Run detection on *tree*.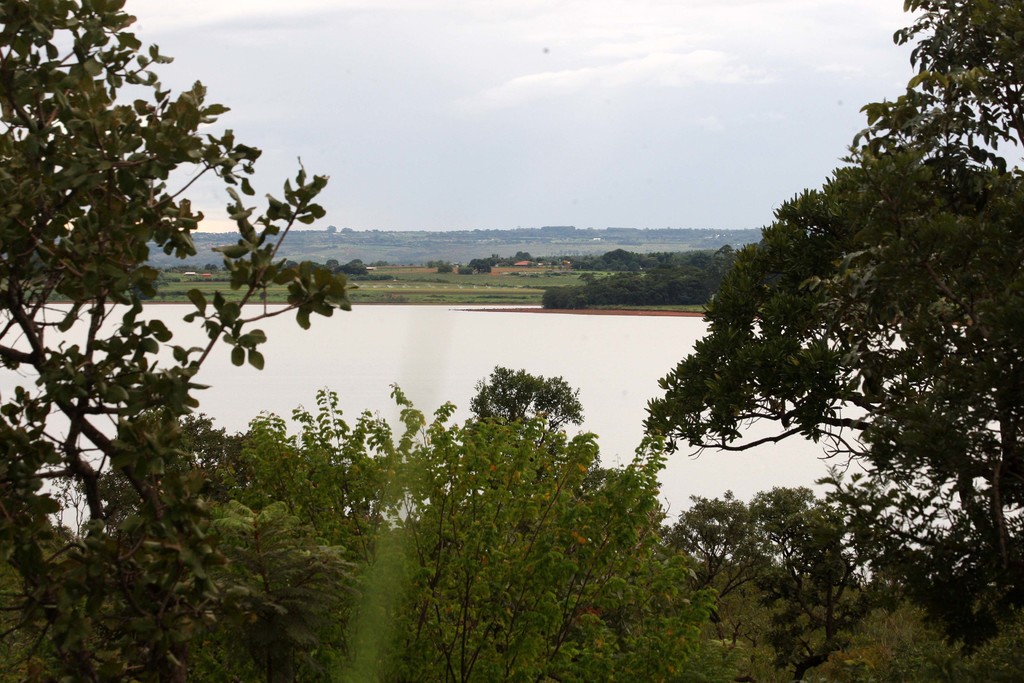
Result: (847, 0, 1023, 185).
